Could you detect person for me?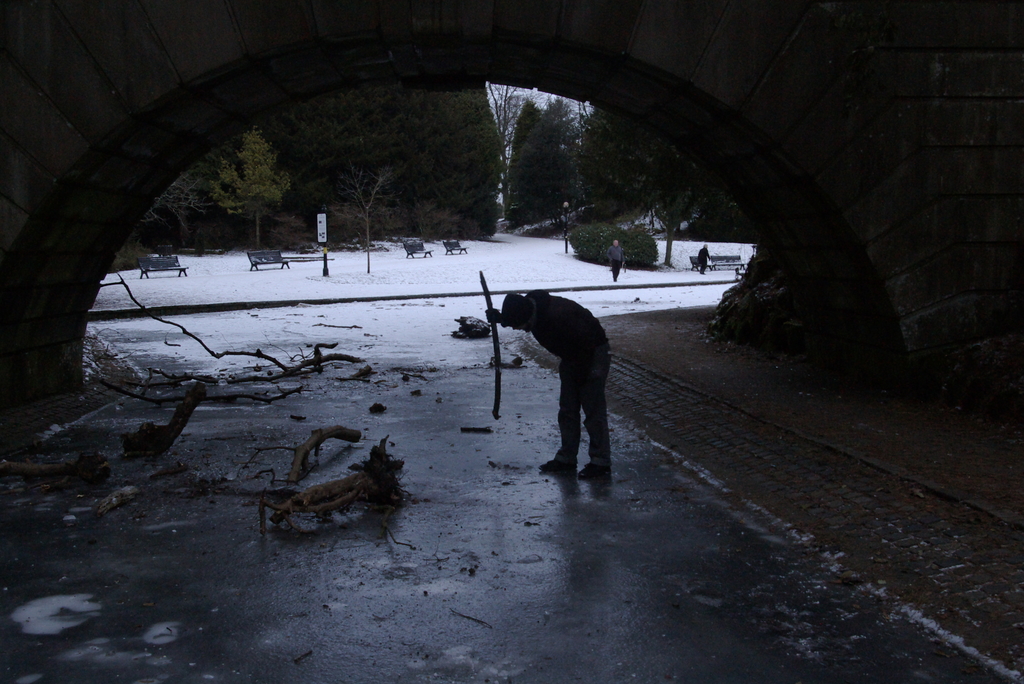
Detection result: rect(499, 266, 623, 491).
